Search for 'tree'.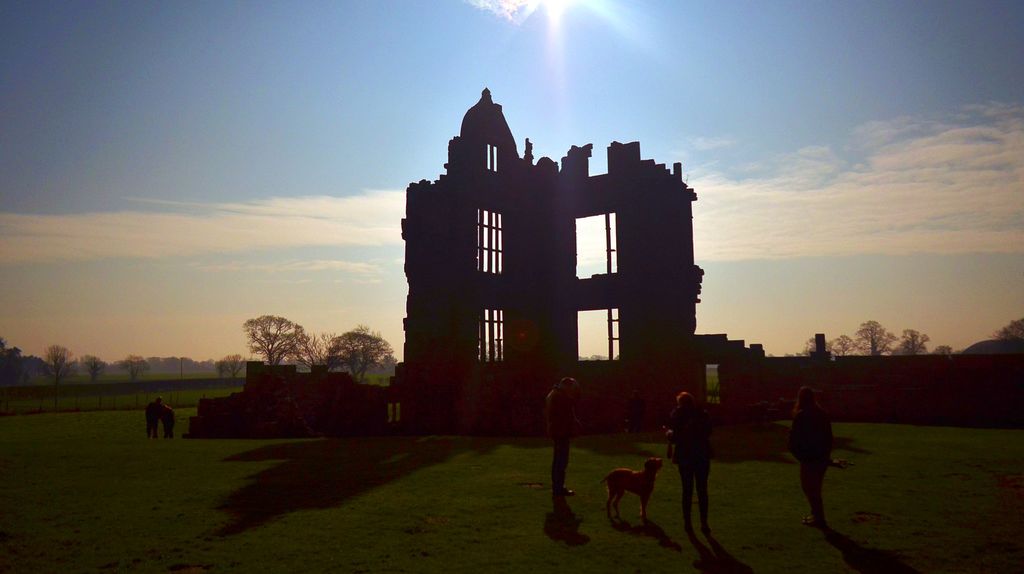
Found at (left=39, top=340, right=76, bottom=393).
